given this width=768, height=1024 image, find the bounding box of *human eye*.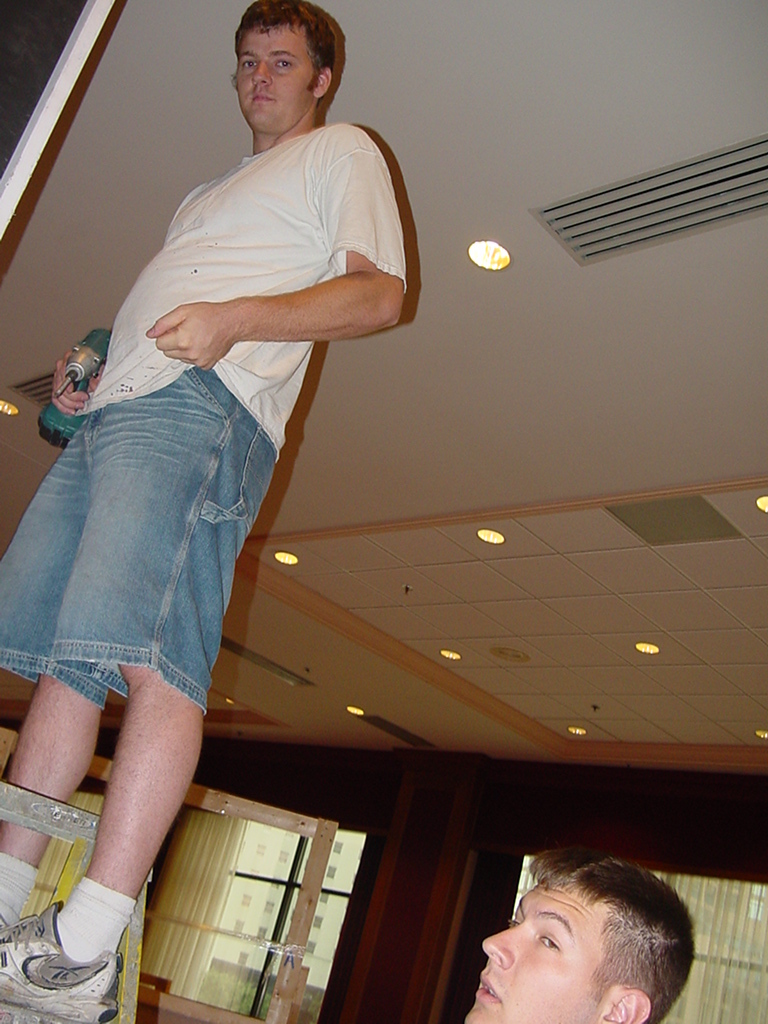
Rect(506, 909, 522, 926).
